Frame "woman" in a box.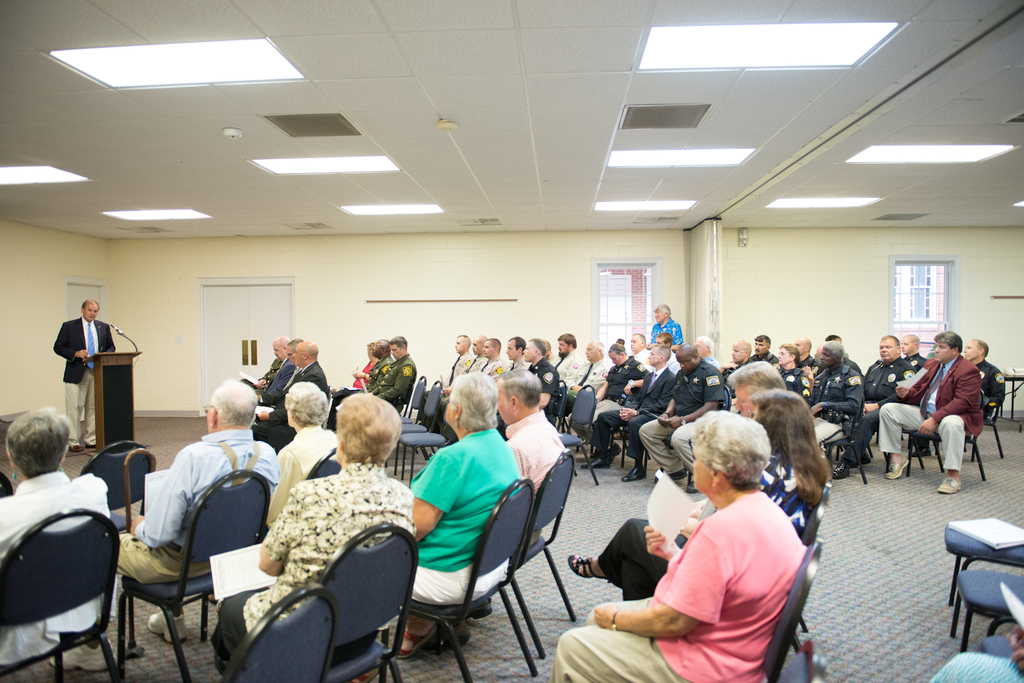
Rect(591, 339, 653, 457).
